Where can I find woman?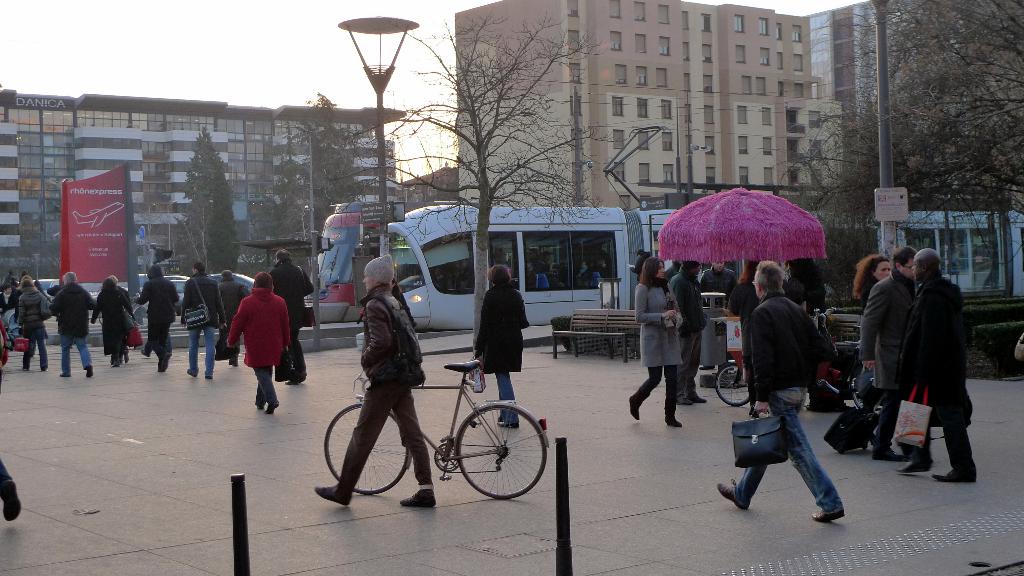
You can find it at bbox=(471, 265, 530, 428).
